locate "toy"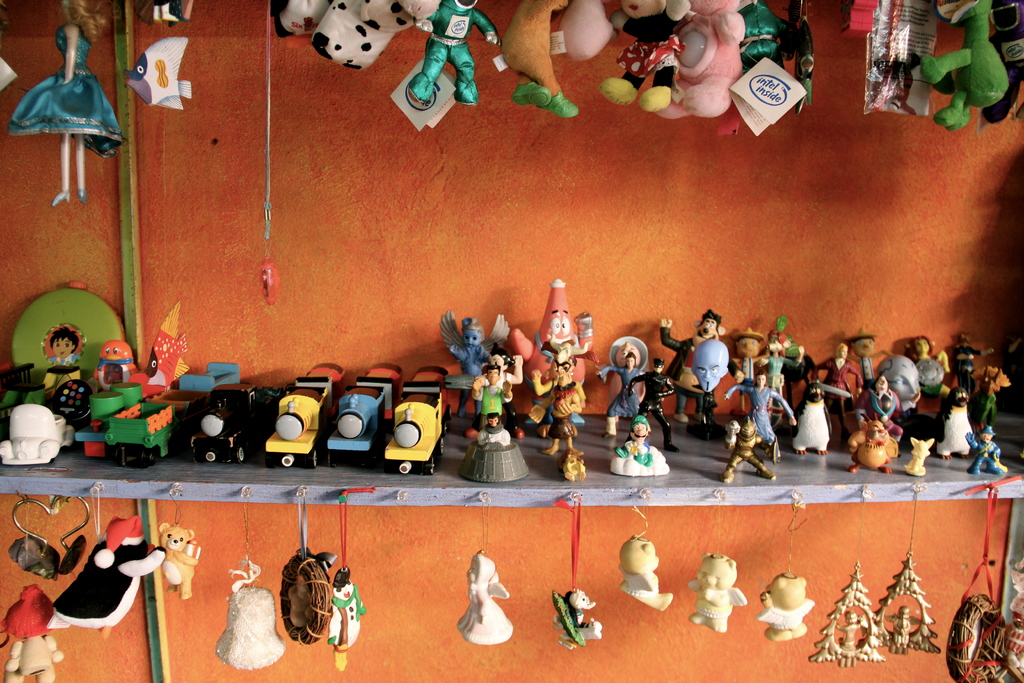
<box>552,584,605,650</box>
